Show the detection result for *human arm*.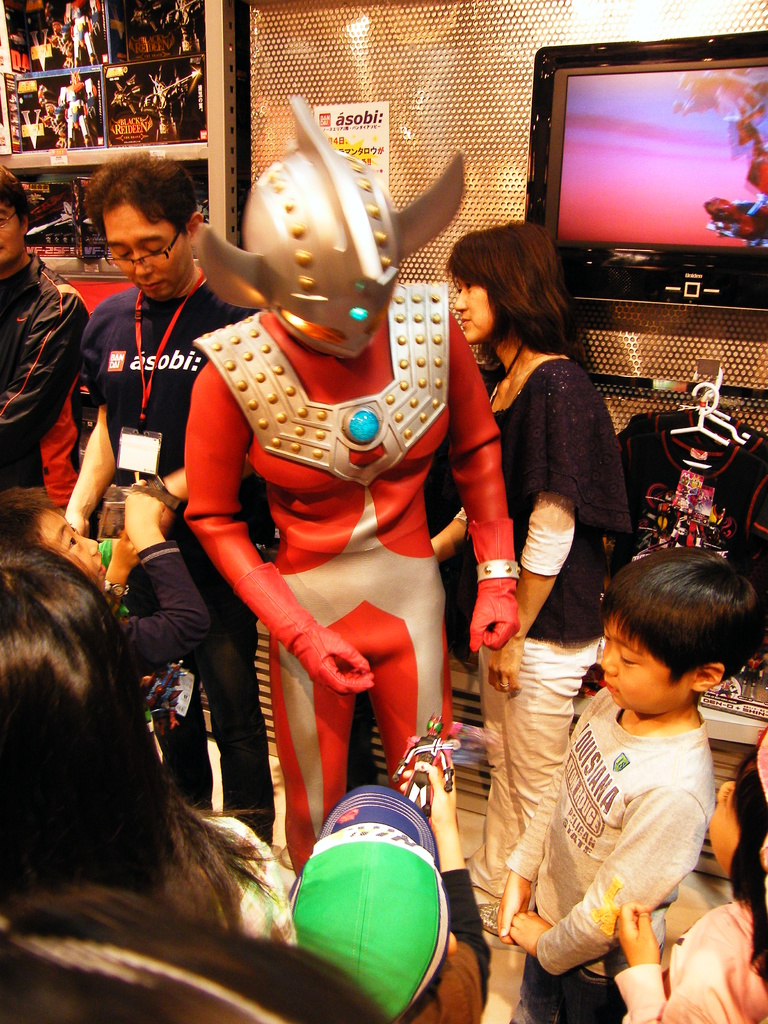
rect(422, 504, 471, 571).
